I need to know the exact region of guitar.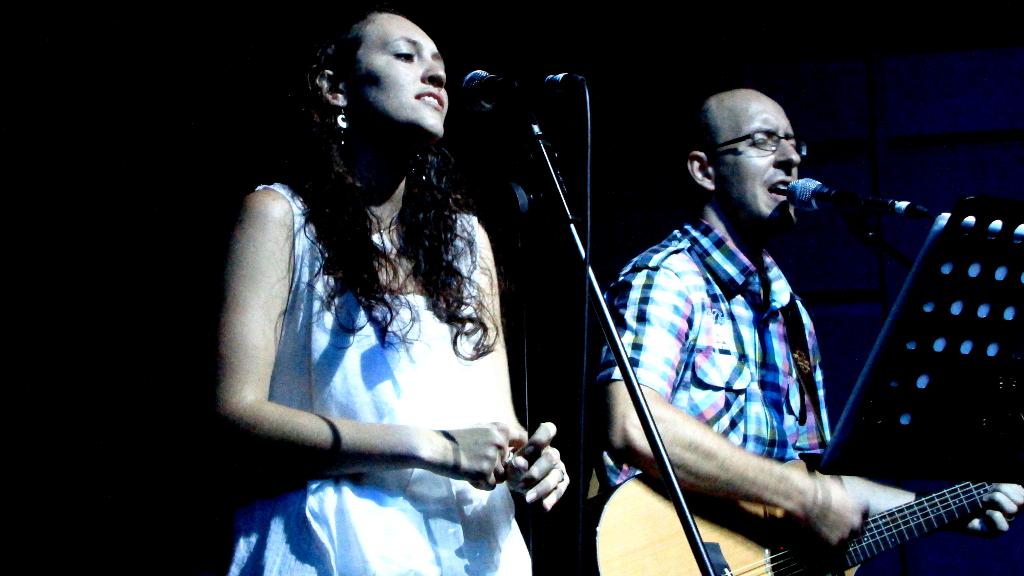
Region: 591,452,1000,575.
